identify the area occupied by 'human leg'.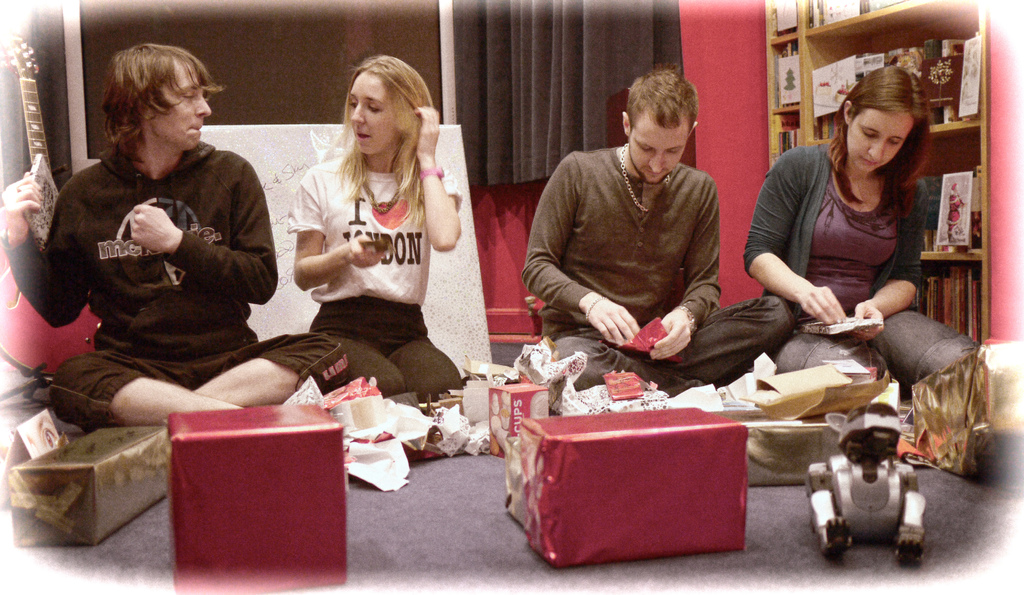
Area: 195,335,346,413.
